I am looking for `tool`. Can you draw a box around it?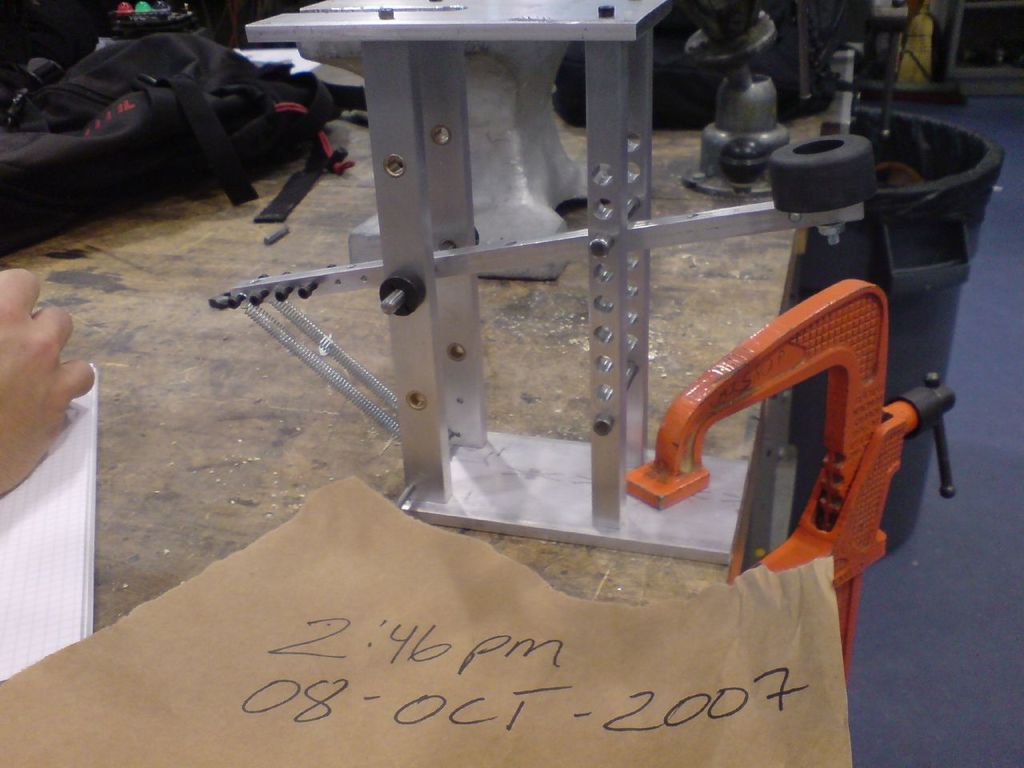
Sure, the bounding box is rect(618, 274, 954, 692).
